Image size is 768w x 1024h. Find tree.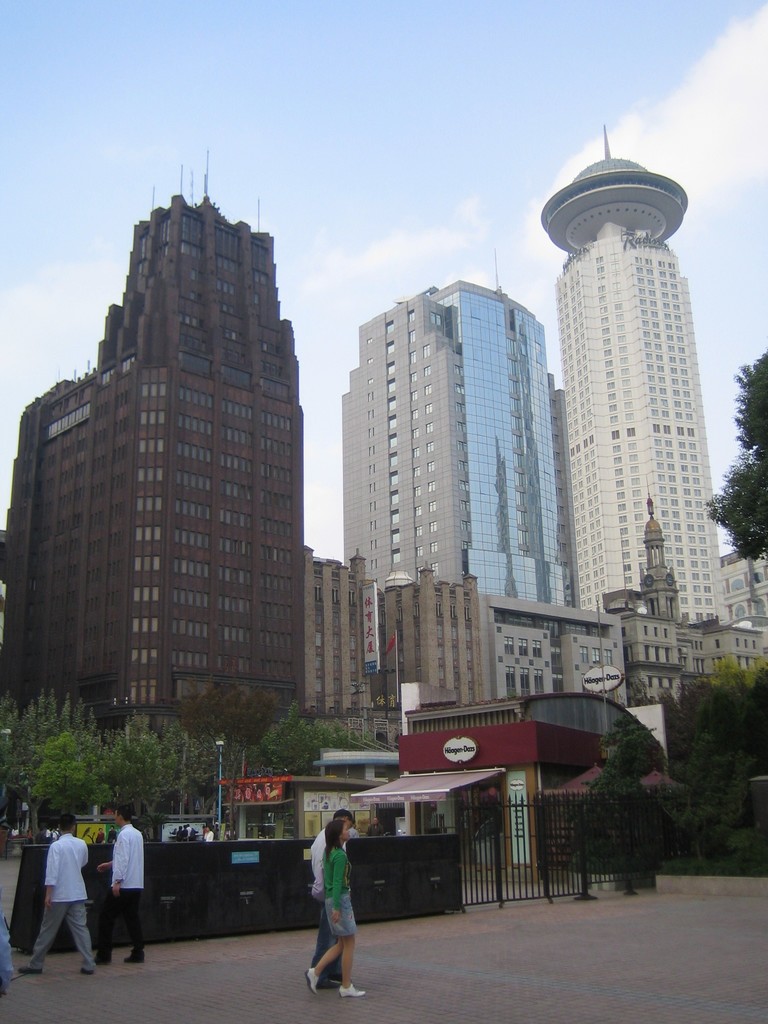
704:346:767:570.
